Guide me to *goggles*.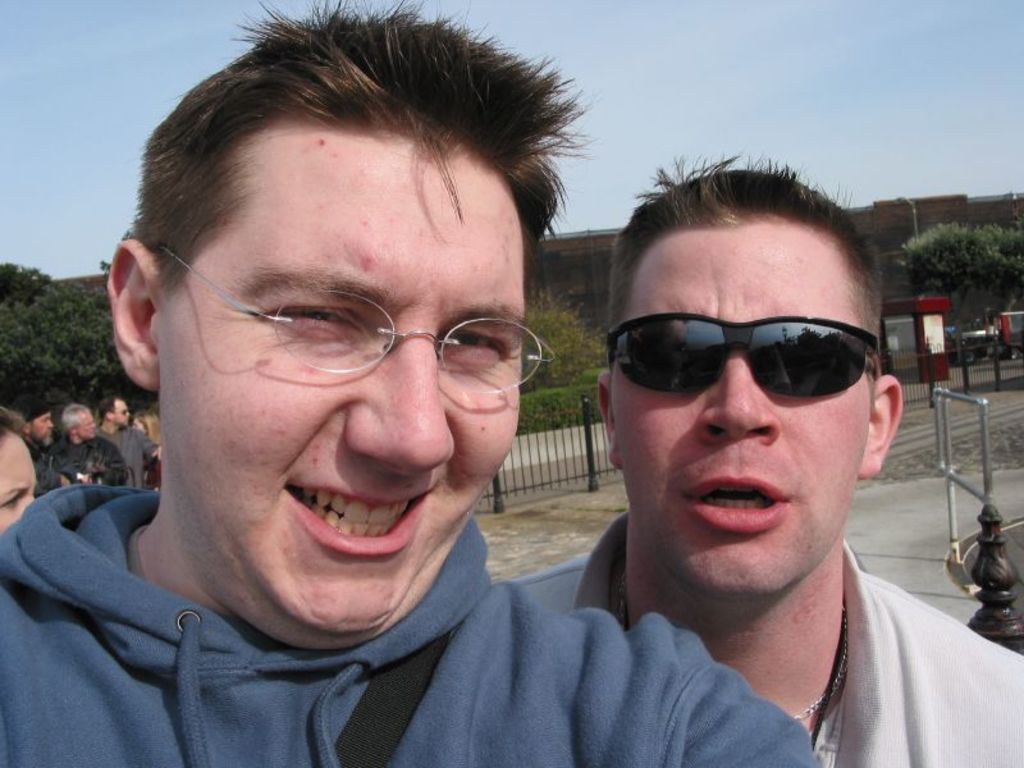
Guidance: Rect(111, 406, 132, 413).
